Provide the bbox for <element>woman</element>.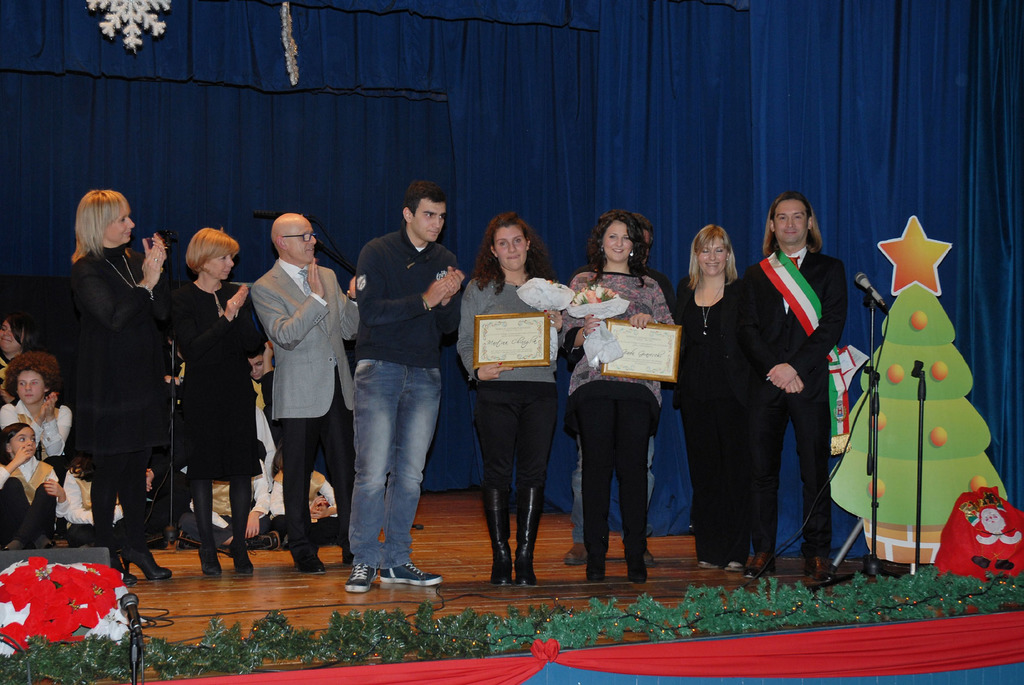
x1=666 y1=227 x2=750 y2=574.
